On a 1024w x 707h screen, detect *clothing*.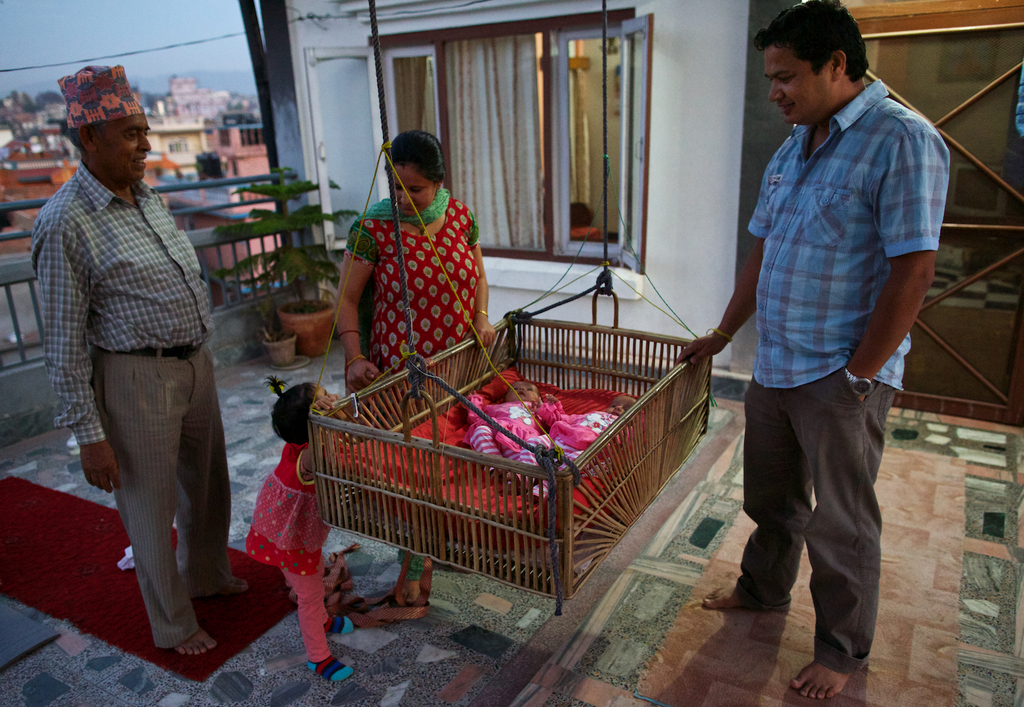
727/88/953/674.
